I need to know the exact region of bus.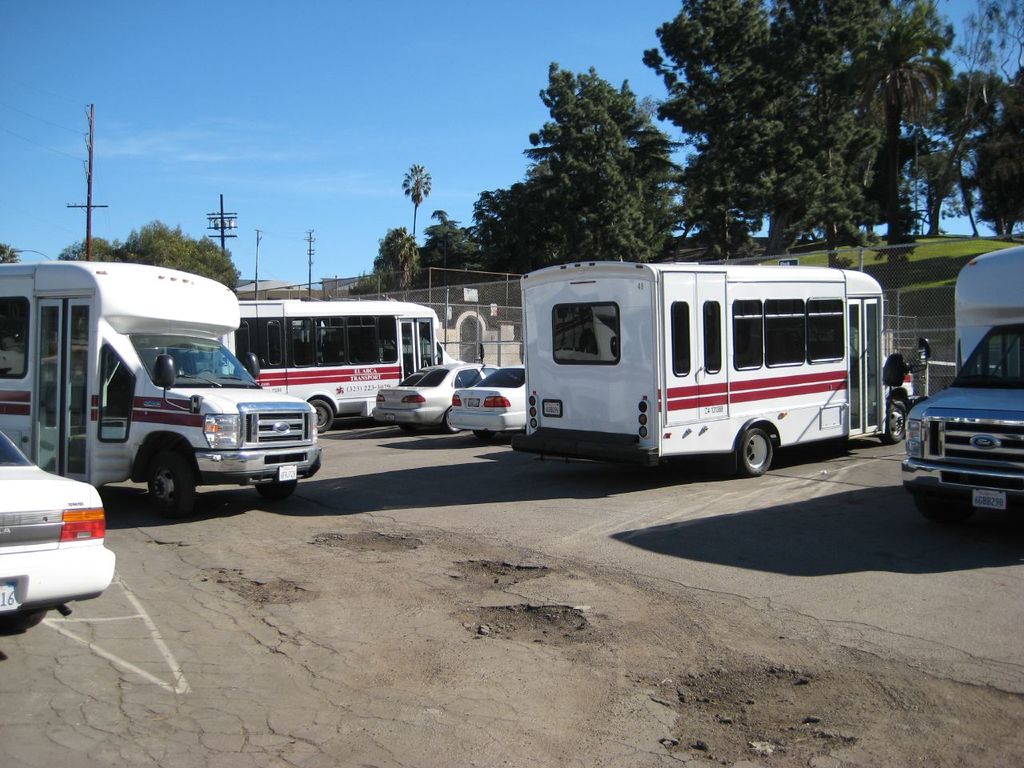
Region: left=525, top=254, right=903, bottom=477.
